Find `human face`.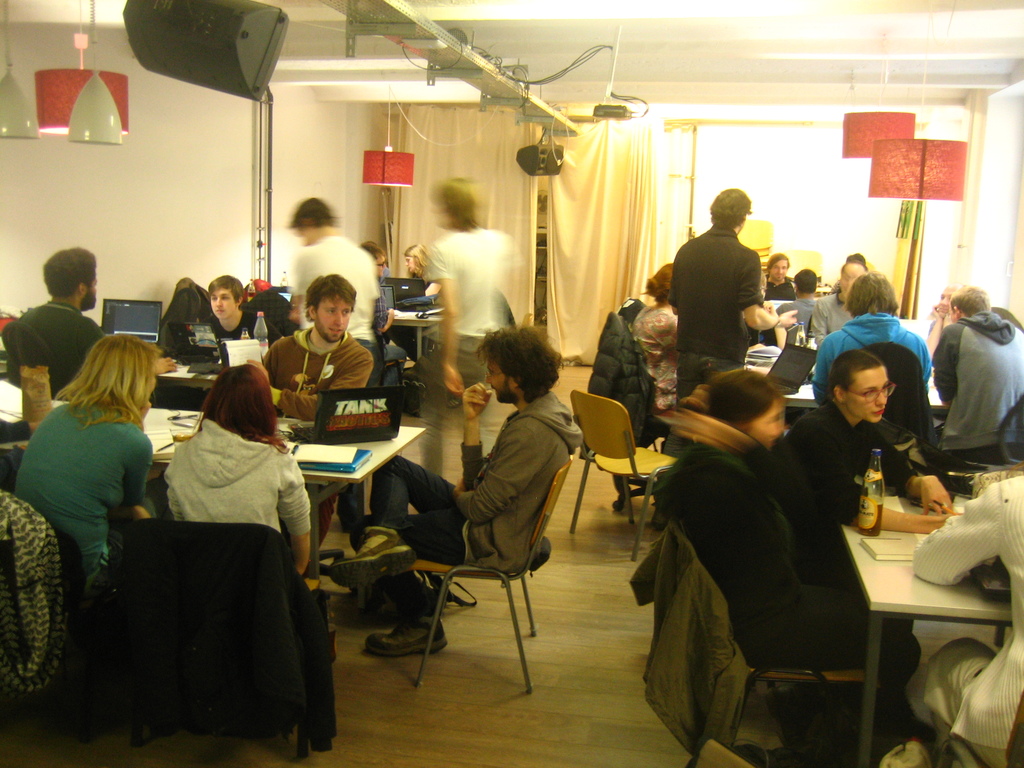
detection(486, 362, 515, 403).
